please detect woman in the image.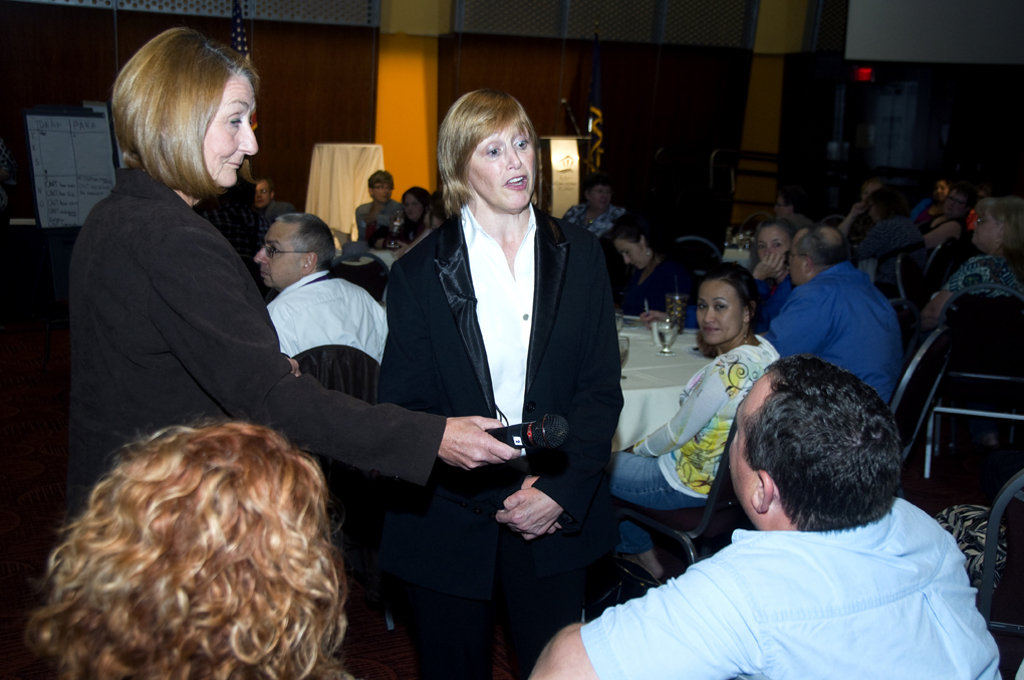
918,191,1023,324.
